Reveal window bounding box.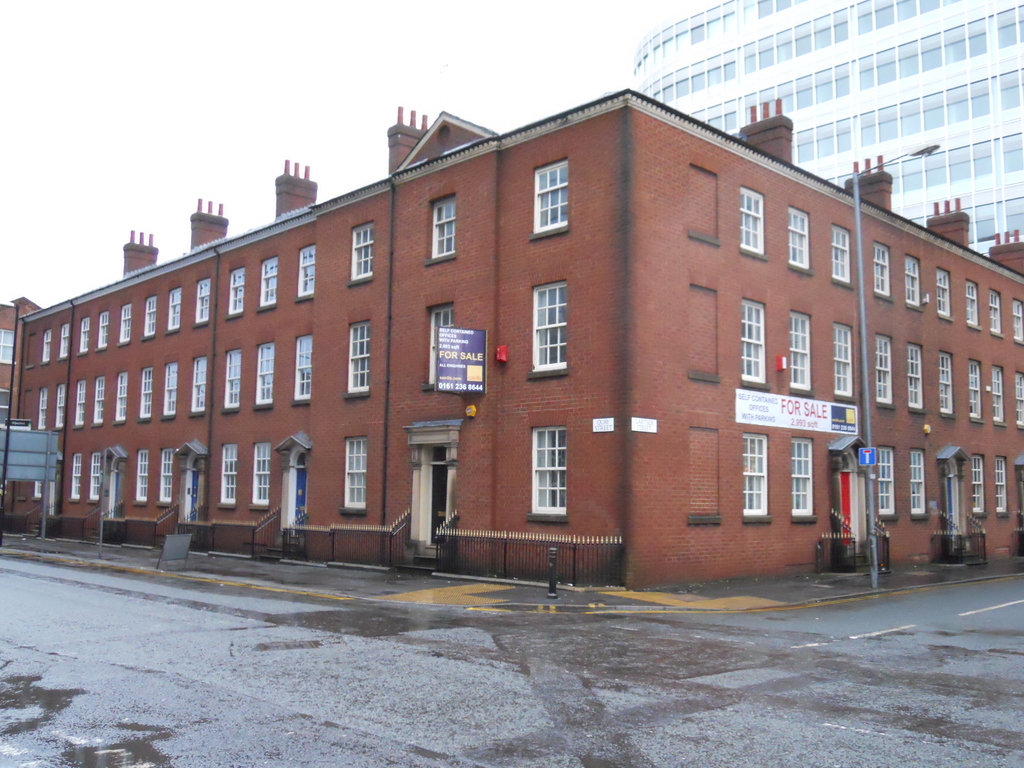
Revealed: crop(906, 342, 924, 414).
